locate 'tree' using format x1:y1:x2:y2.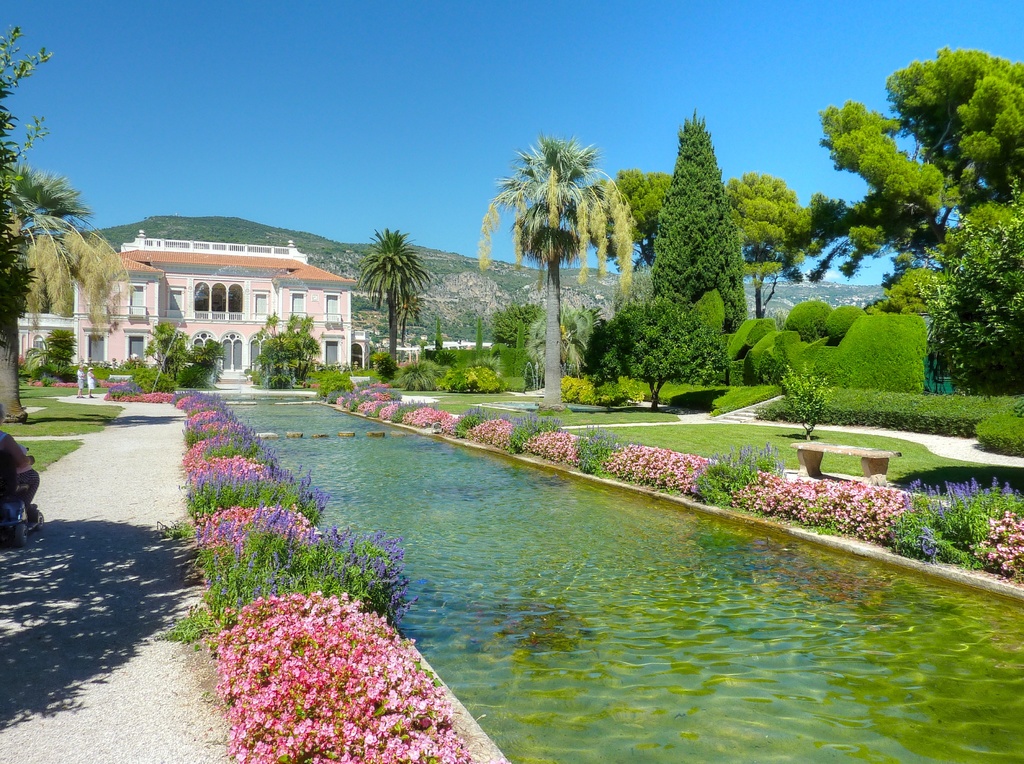
492:306:538:344.
